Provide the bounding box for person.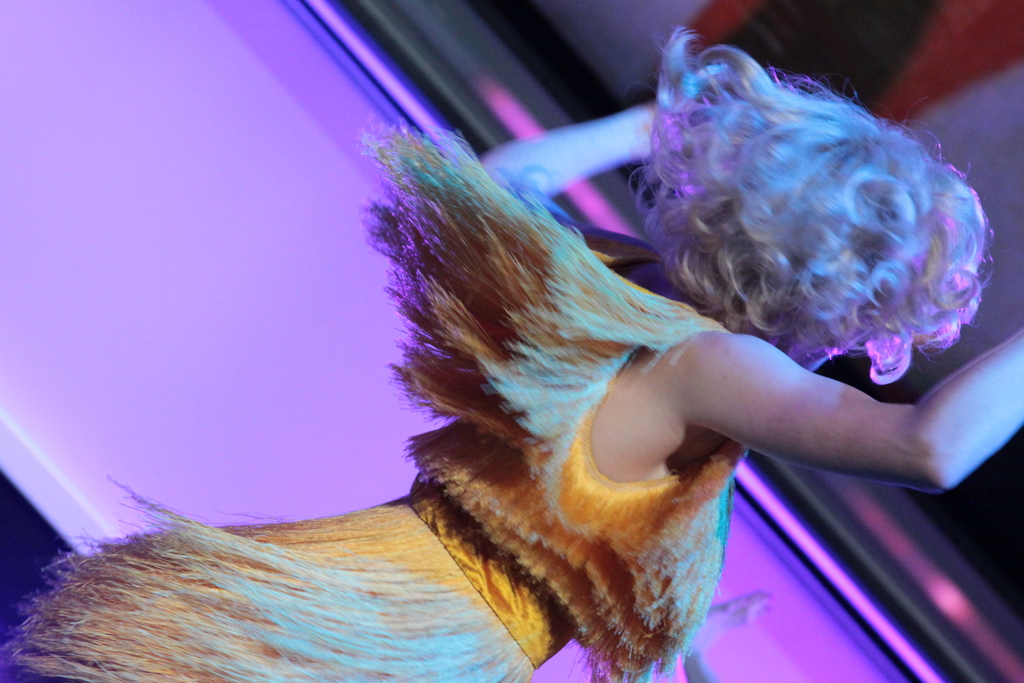
(13, 30, 1023, 681).
